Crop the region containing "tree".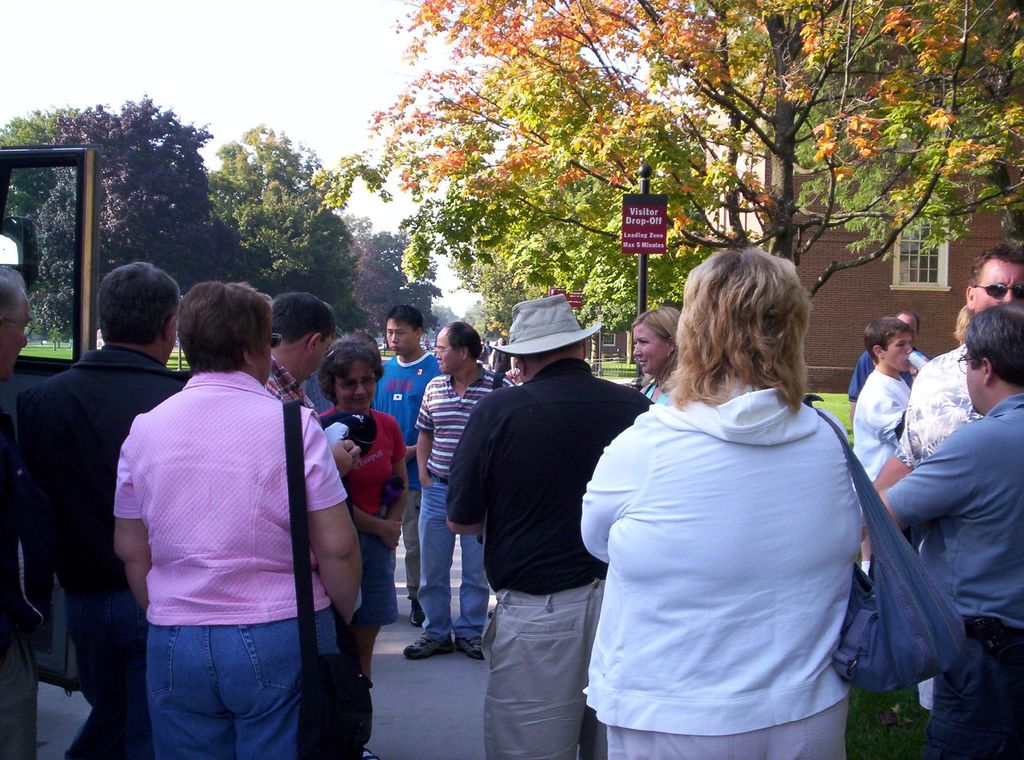
Crop region: {"left": 446, "top": 80, "right": 650, "bottom": 336}.
